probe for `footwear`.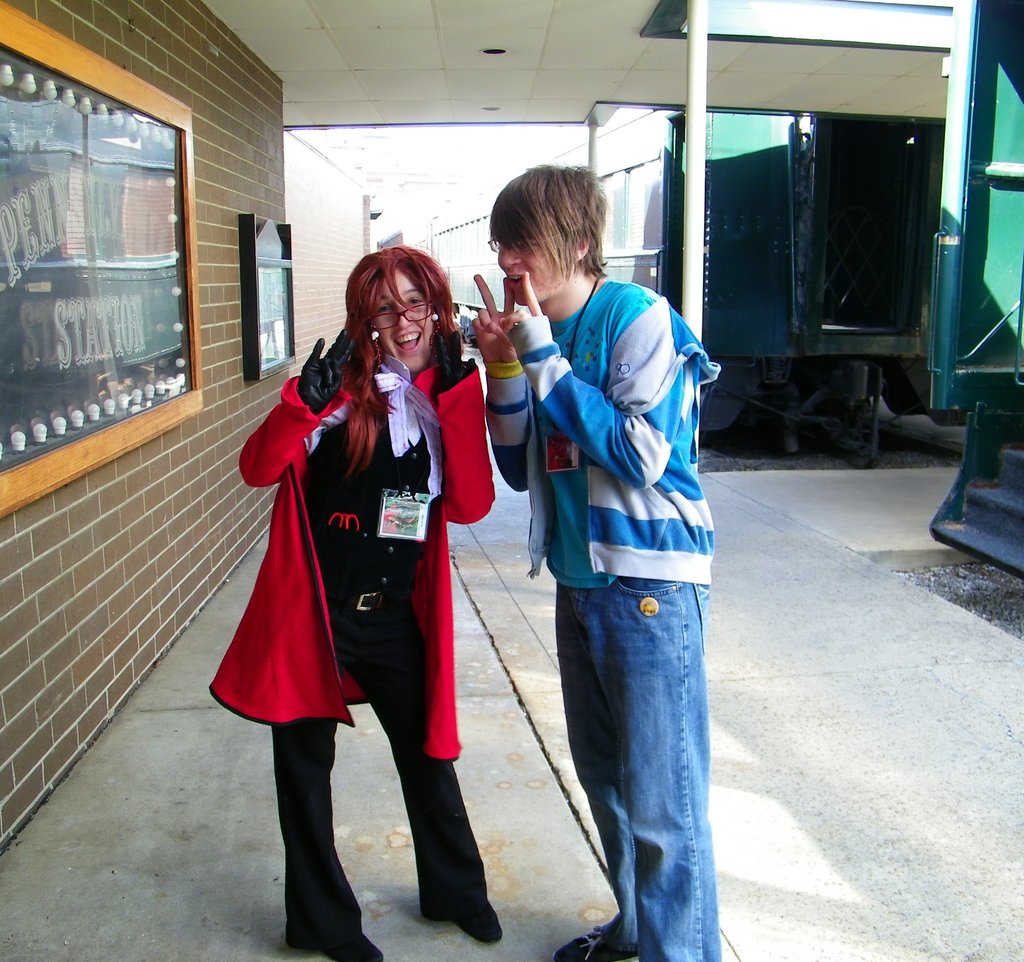
Probe result: <region>561, 932, 645, 961</region>.
